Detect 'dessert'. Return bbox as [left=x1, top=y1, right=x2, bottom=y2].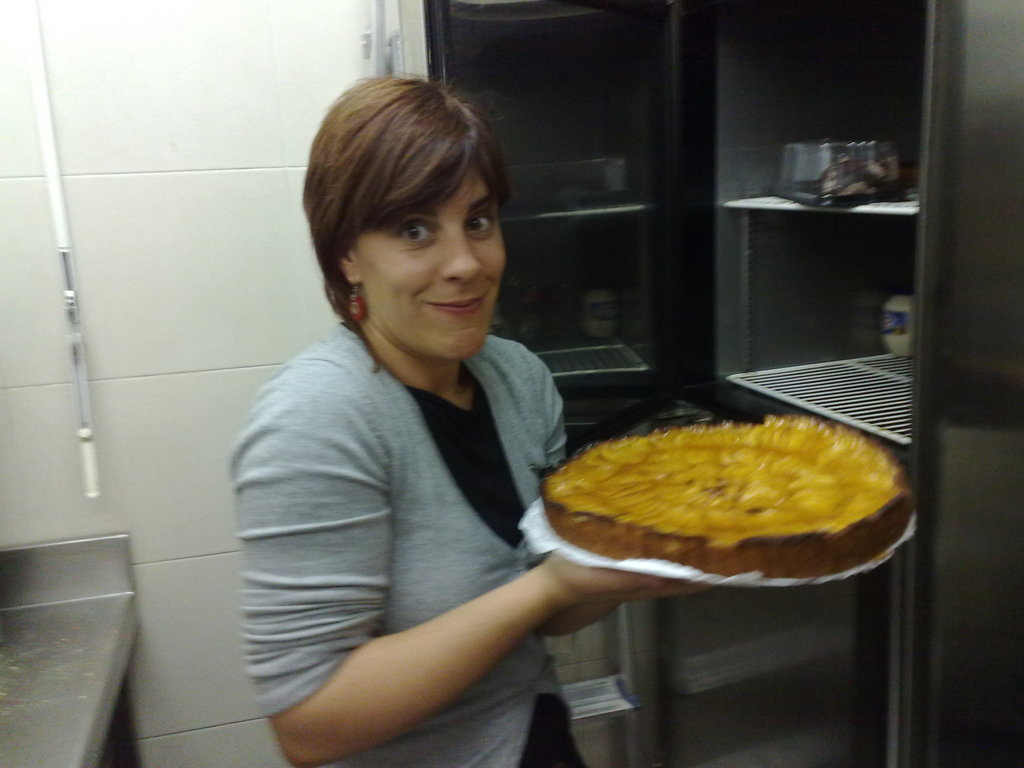
[left=525, top=414, right=914, bottom=594].
